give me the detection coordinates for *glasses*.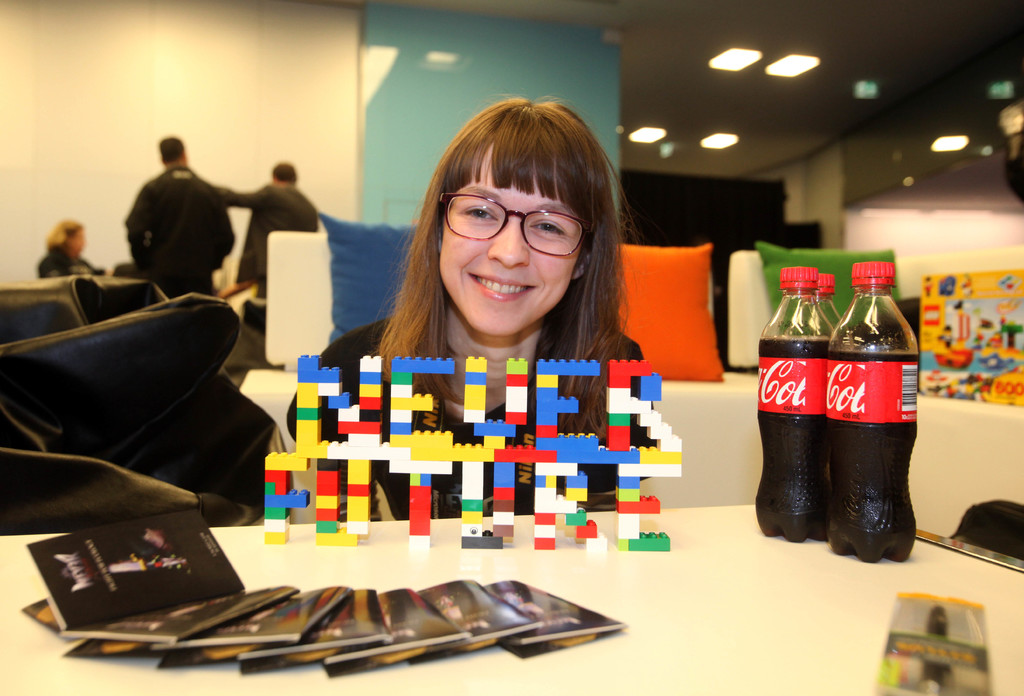
select_region(429, 193, 586, 248).
